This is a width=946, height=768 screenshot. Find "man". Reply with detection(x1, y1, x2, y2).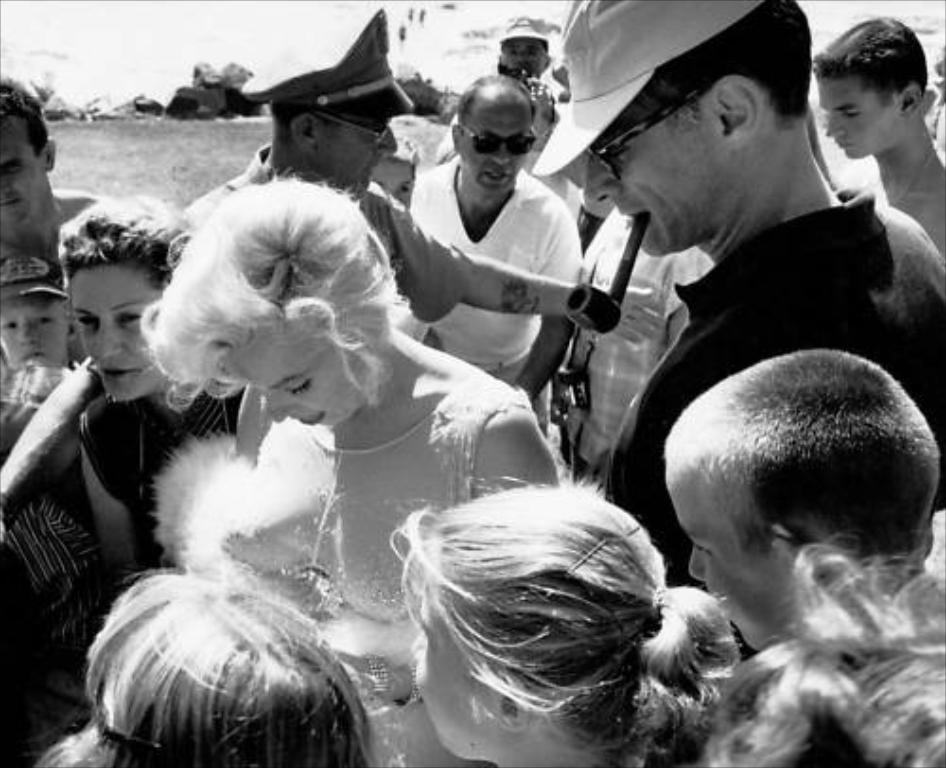
detection(571, 78, 914, 602).
